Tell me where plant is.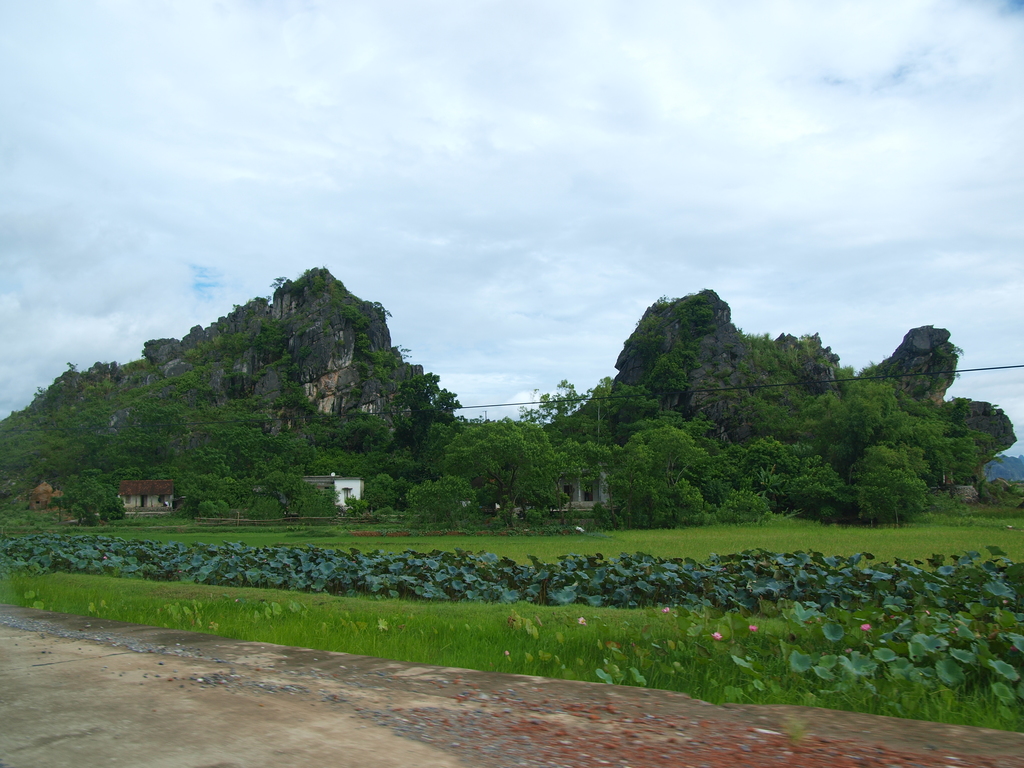
plant is at 243:498:280:519.
